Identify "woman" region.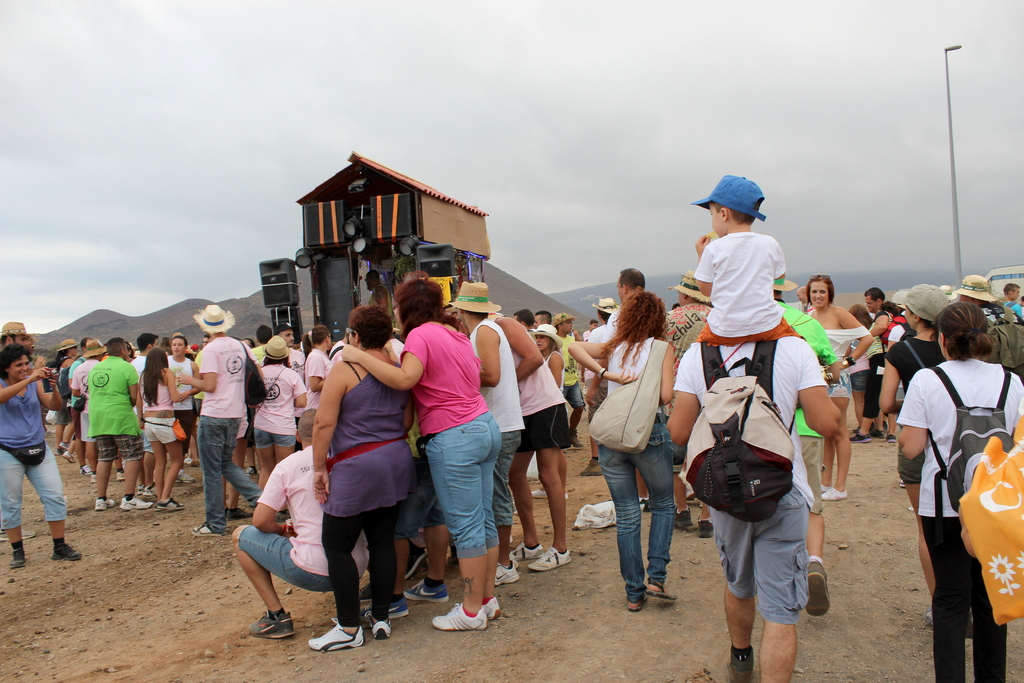
Region: <region>584, 267, 698, 620</region>.
